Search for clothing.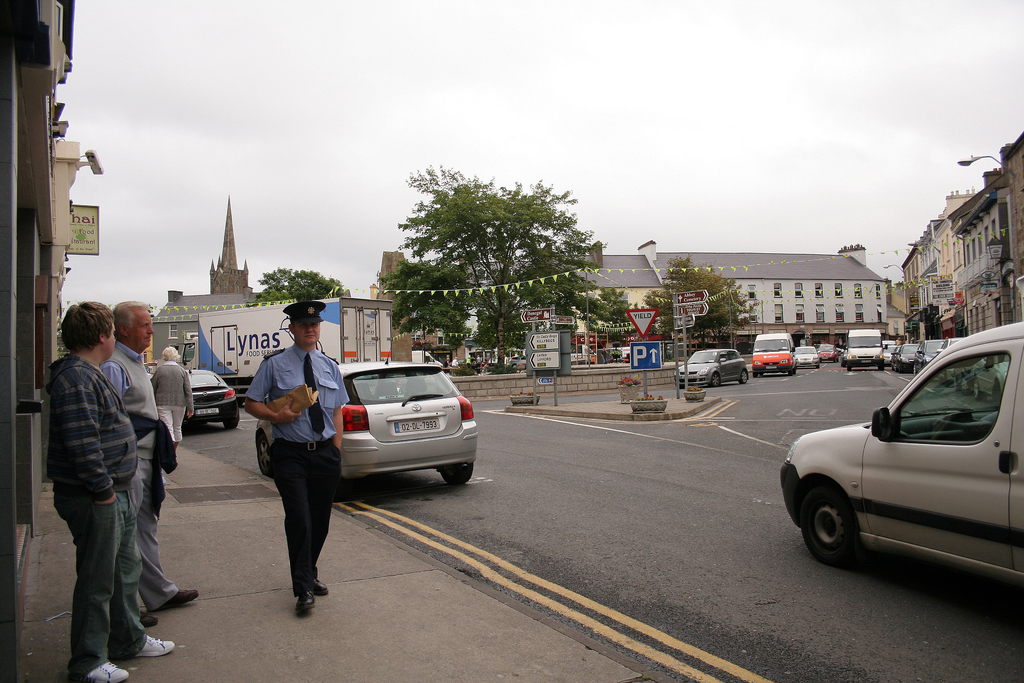
Found at left=97, top=340, right=180, bottom=611.
